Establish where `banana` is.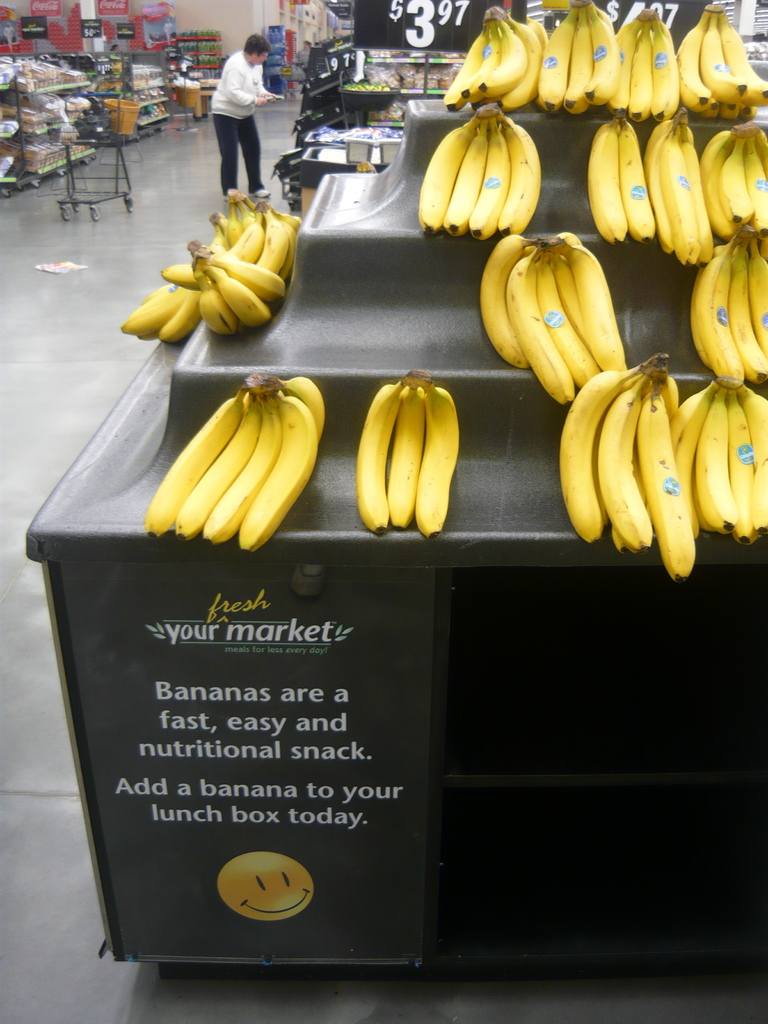
Established at [left=362, top=368, right=413, bottom=531].
